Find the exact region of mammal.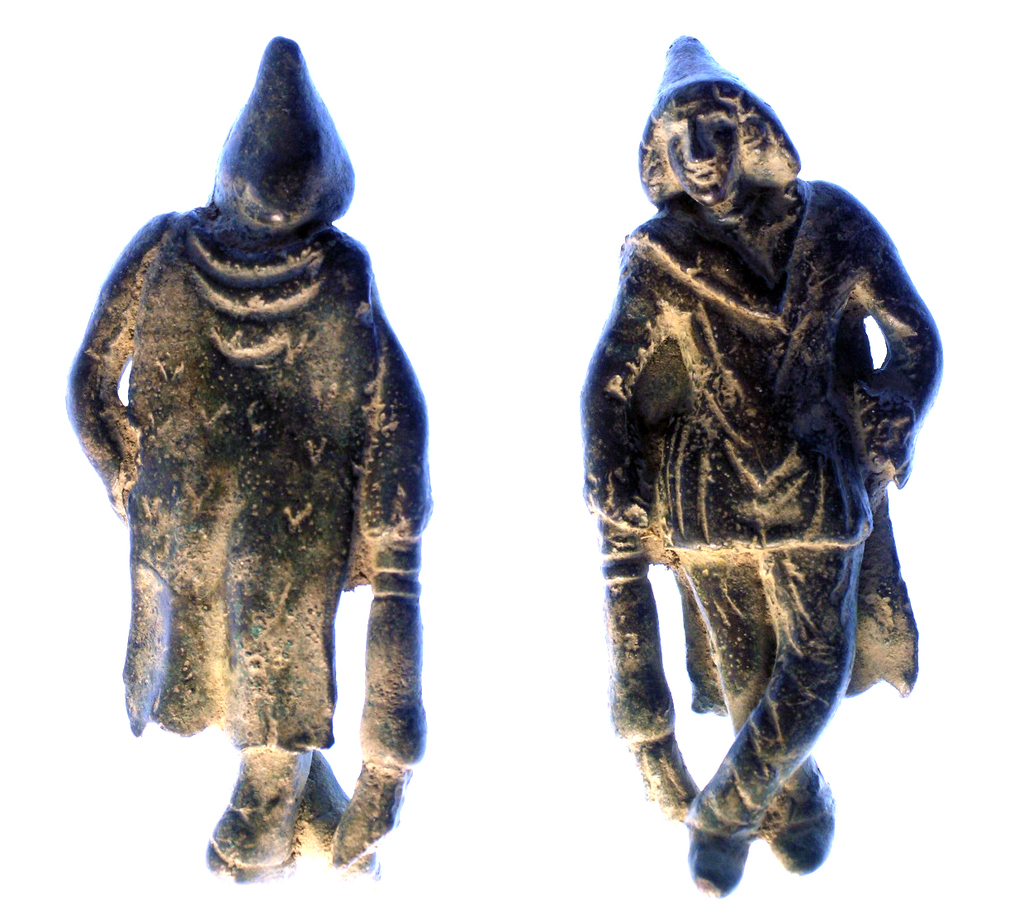
Exact region: bbox(59, 31, 434, 884).
